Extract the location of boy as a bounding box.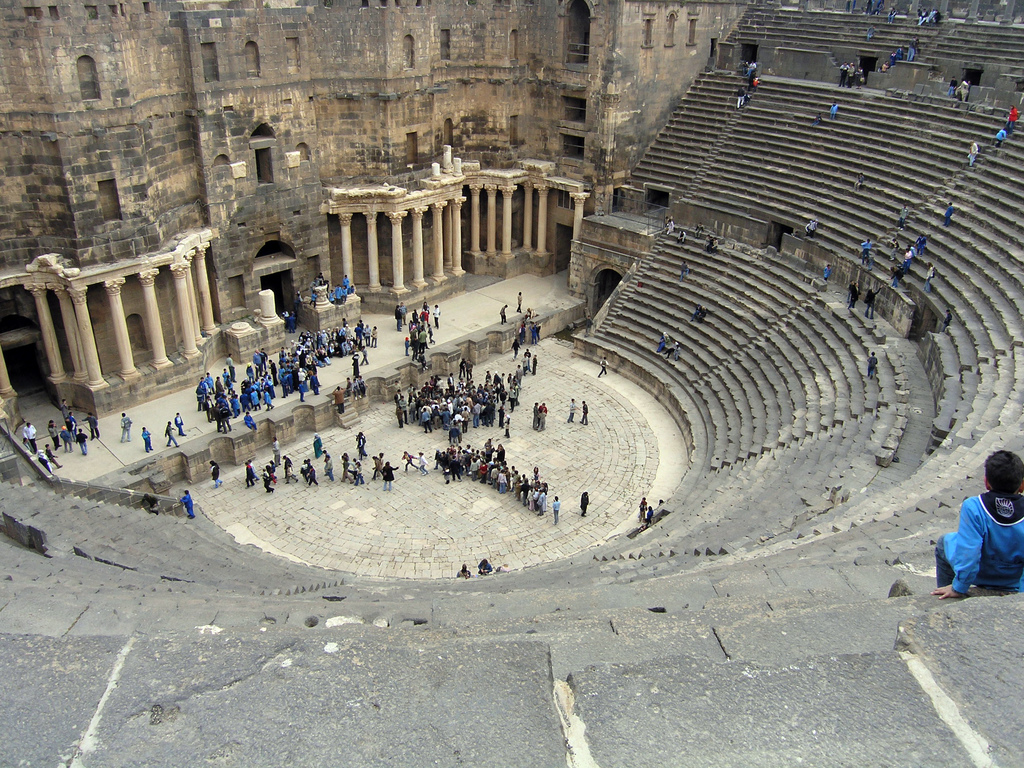
<box>436,404,451,428</box>.
